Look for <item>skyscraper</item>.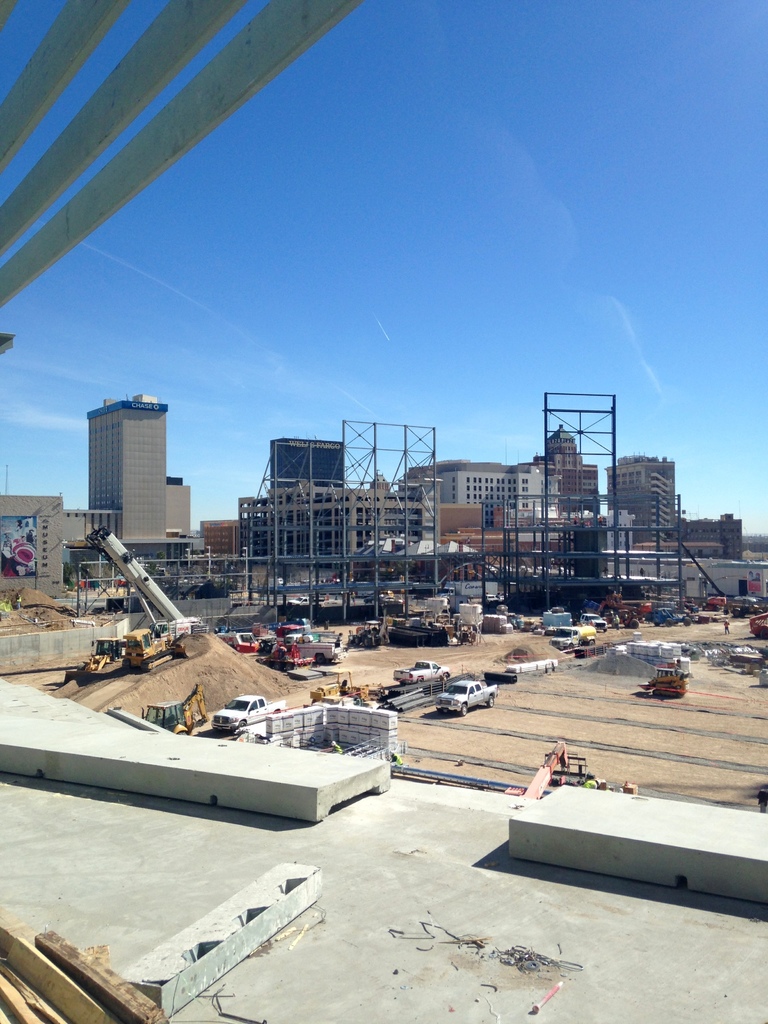
Found: 84, 392, 169, 540.
